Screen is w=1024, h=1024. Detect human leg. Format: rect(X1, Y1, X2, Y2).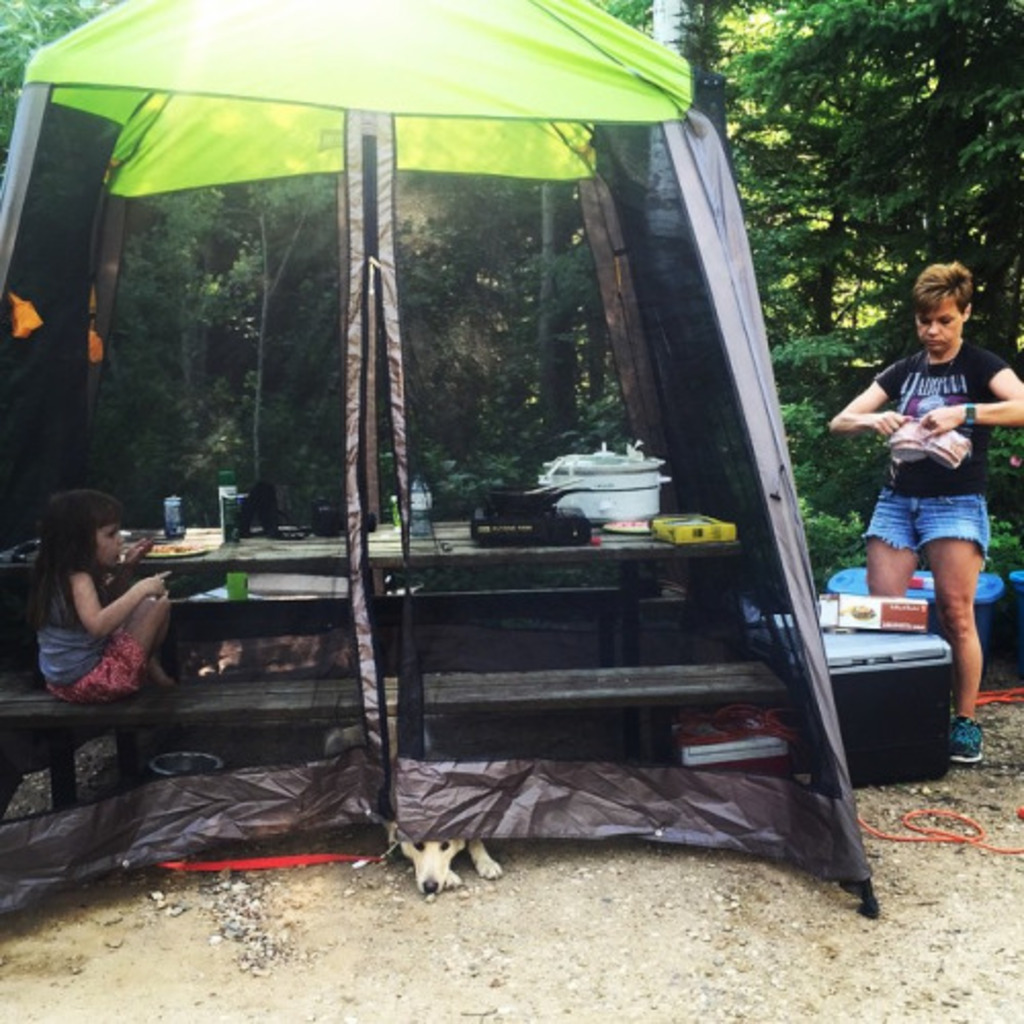
rect(866, 496, 920, 590).
